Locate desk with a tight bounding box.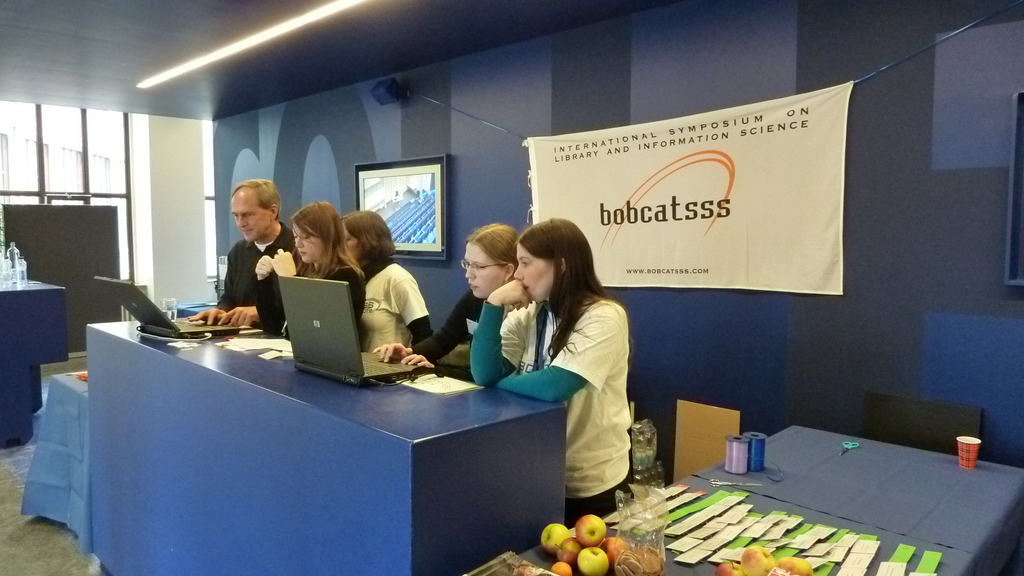
BBox(0, 272, 76, 451).
